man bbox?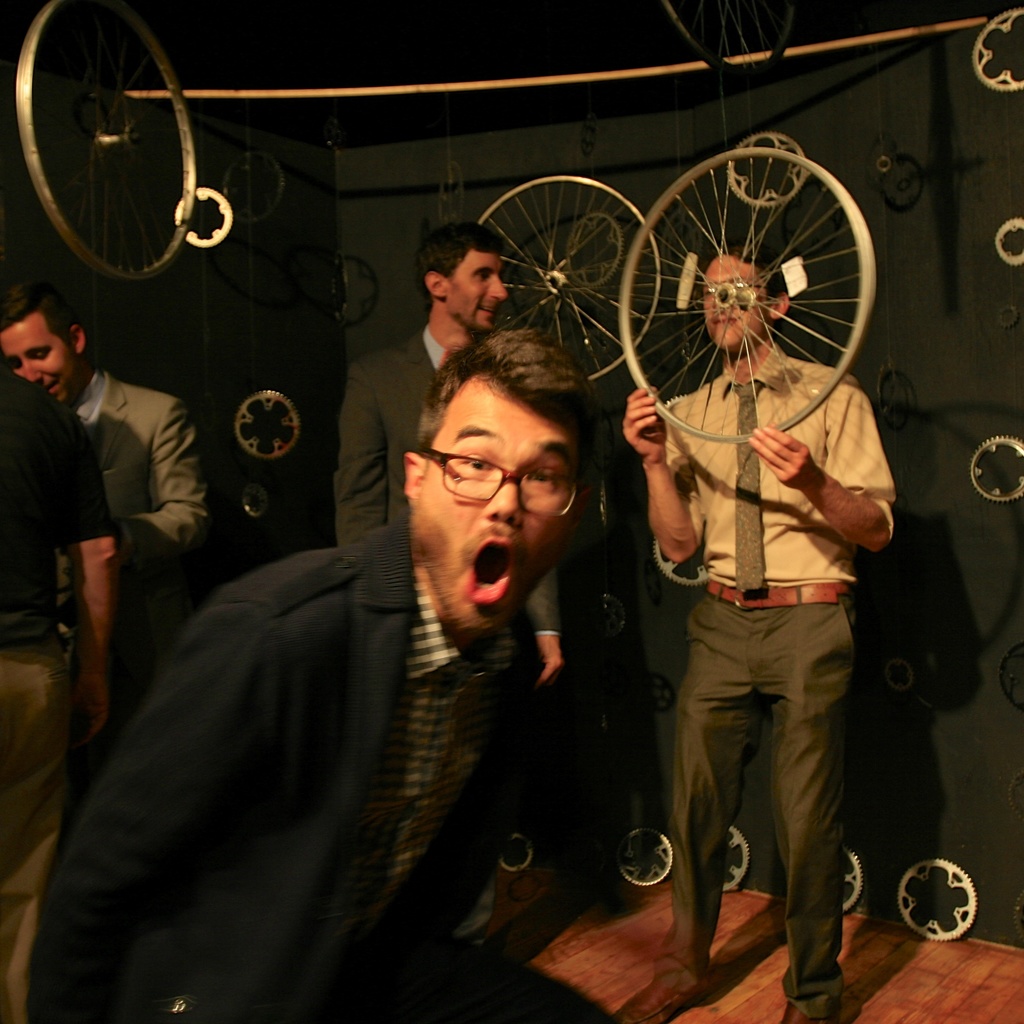
left=0, top=260, right=208, bottom=813
